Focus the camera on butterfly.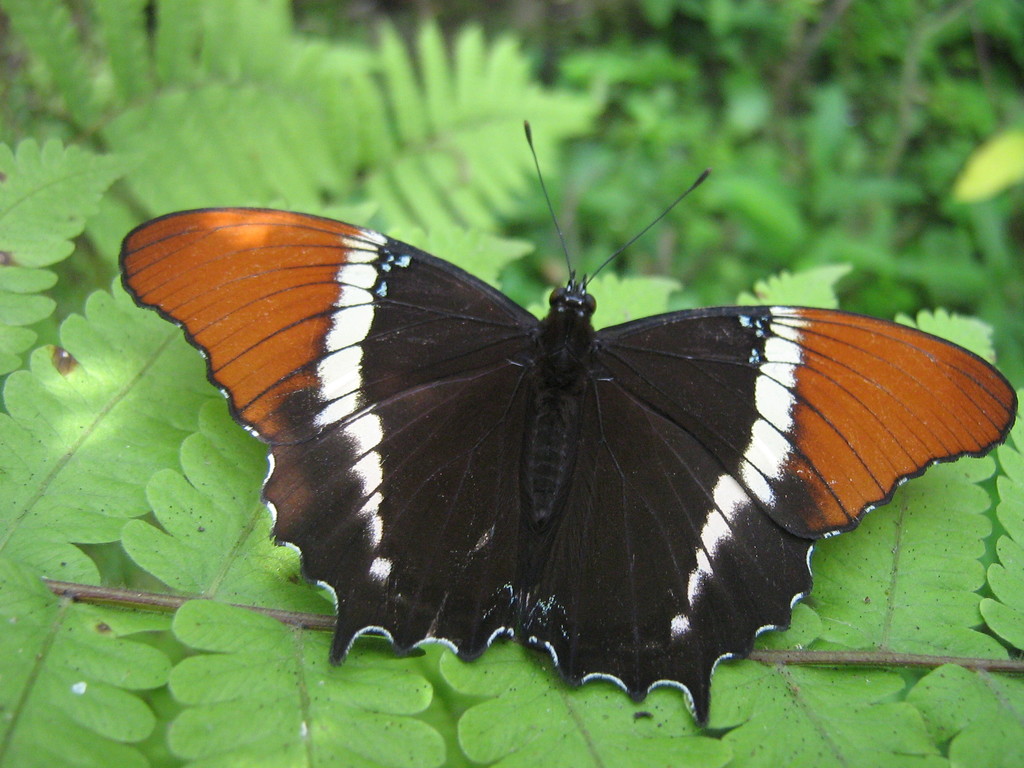
Focus region: BBox(102, 116, 1005, 700).
